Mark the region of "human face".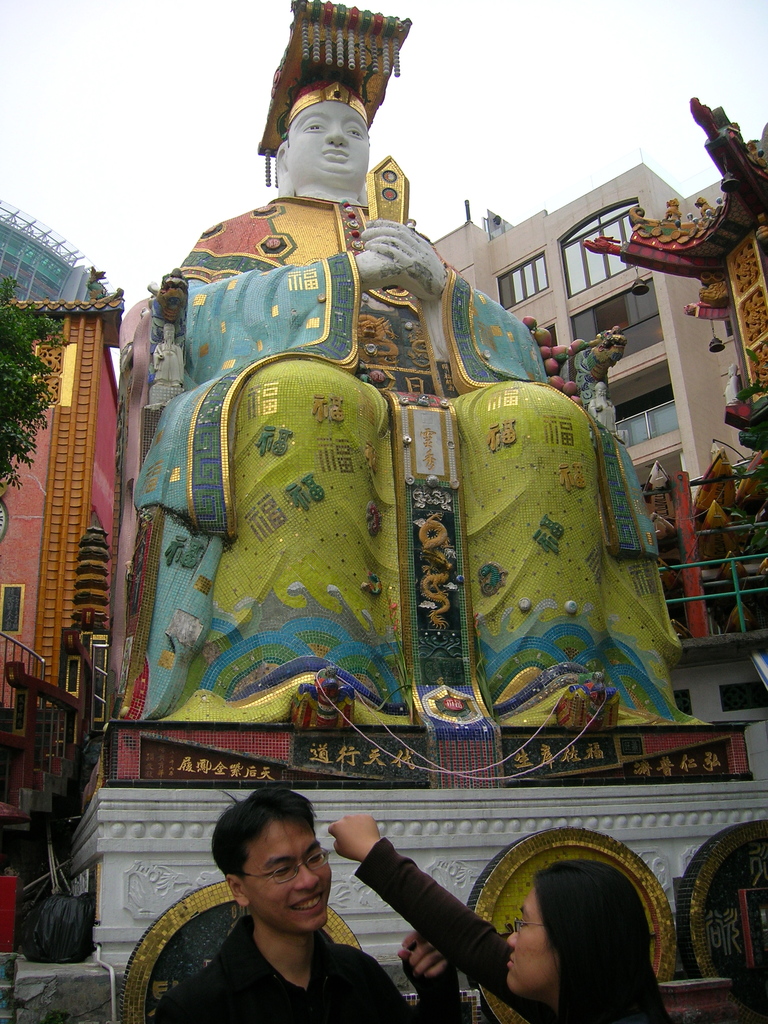
Region: crop(506, 884, 558, 996).
